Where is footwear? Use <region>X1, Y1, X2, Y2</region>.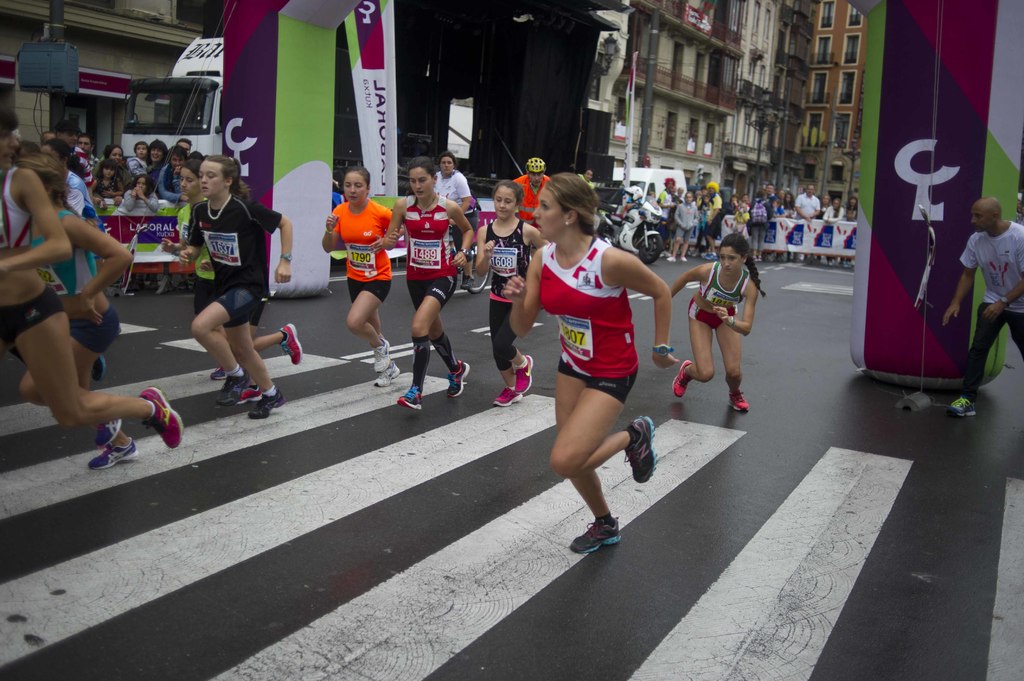
<region>209, 366, 225, 380</region>.
